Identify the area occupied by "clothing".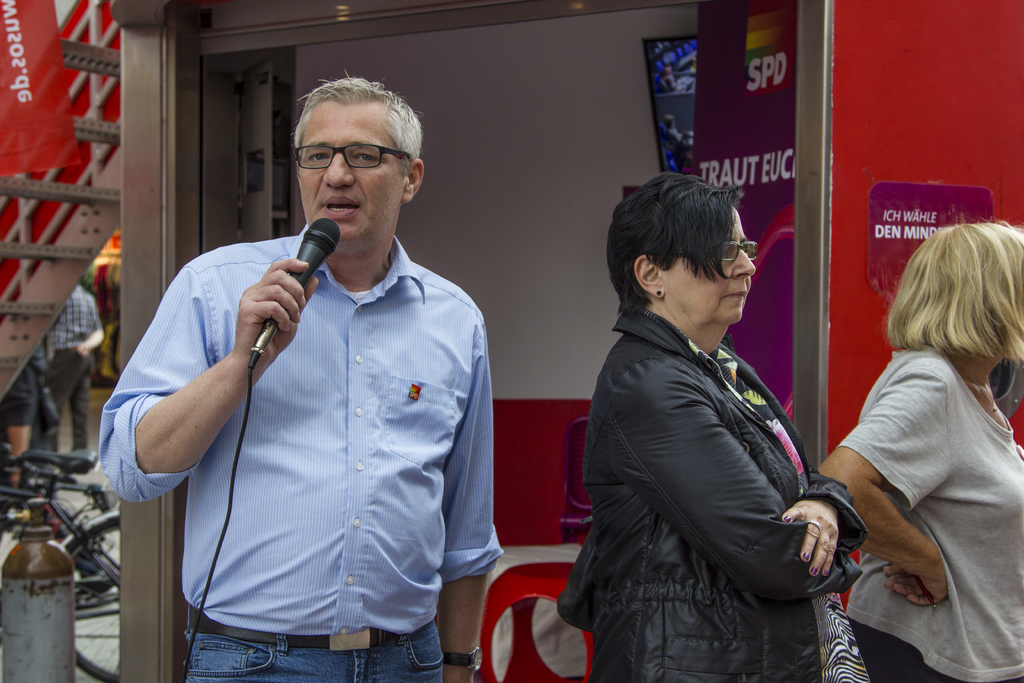
Area: rect(845, 341, 1023, 682).
